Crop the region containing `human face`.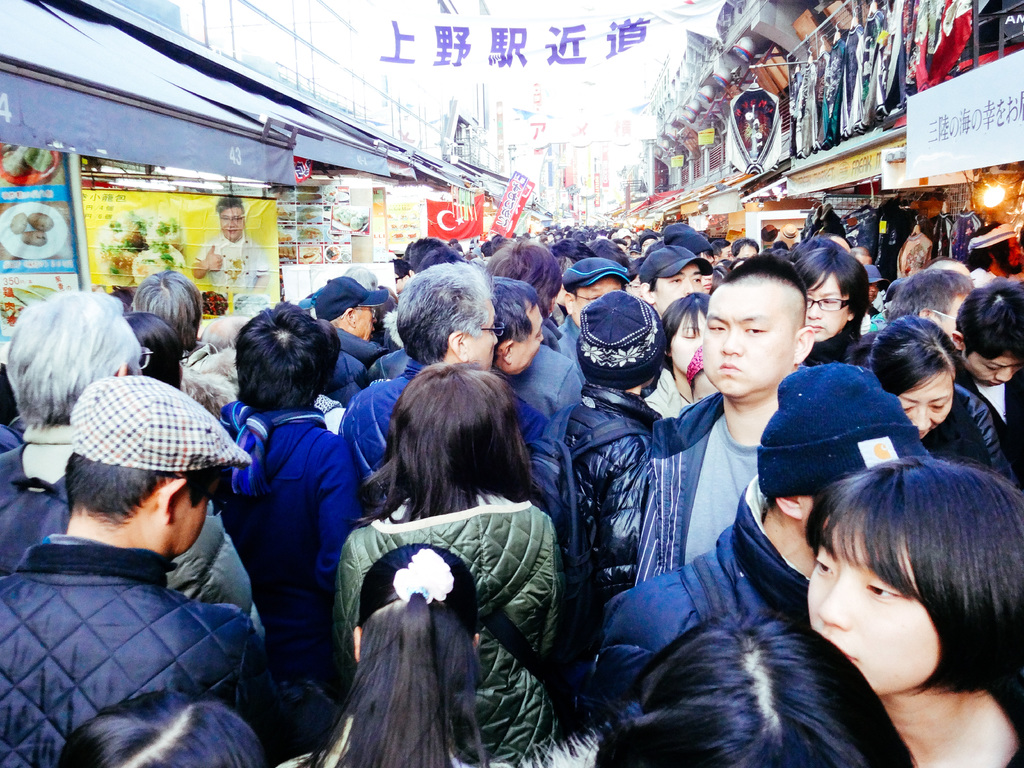
Crop region: bbox(804, 275, 848, 344).
